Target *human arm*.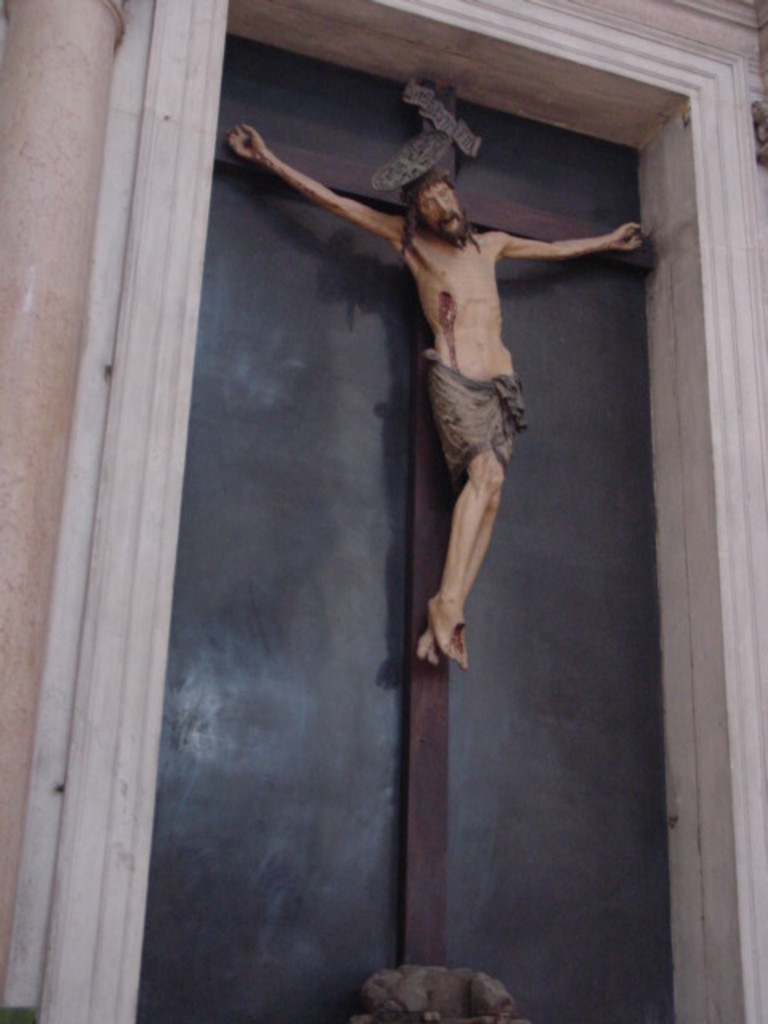
Target region: [x1=496, y1=214, x2=653, y2=258].
